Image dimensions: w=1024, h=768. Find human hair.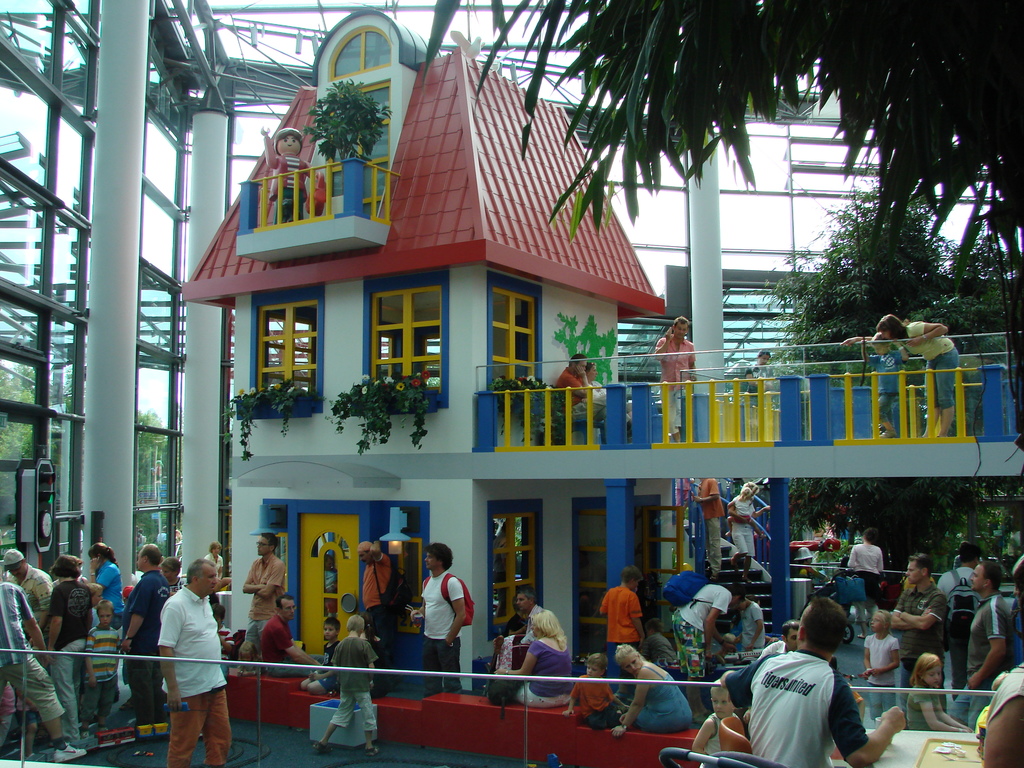
518 586 538 599.
